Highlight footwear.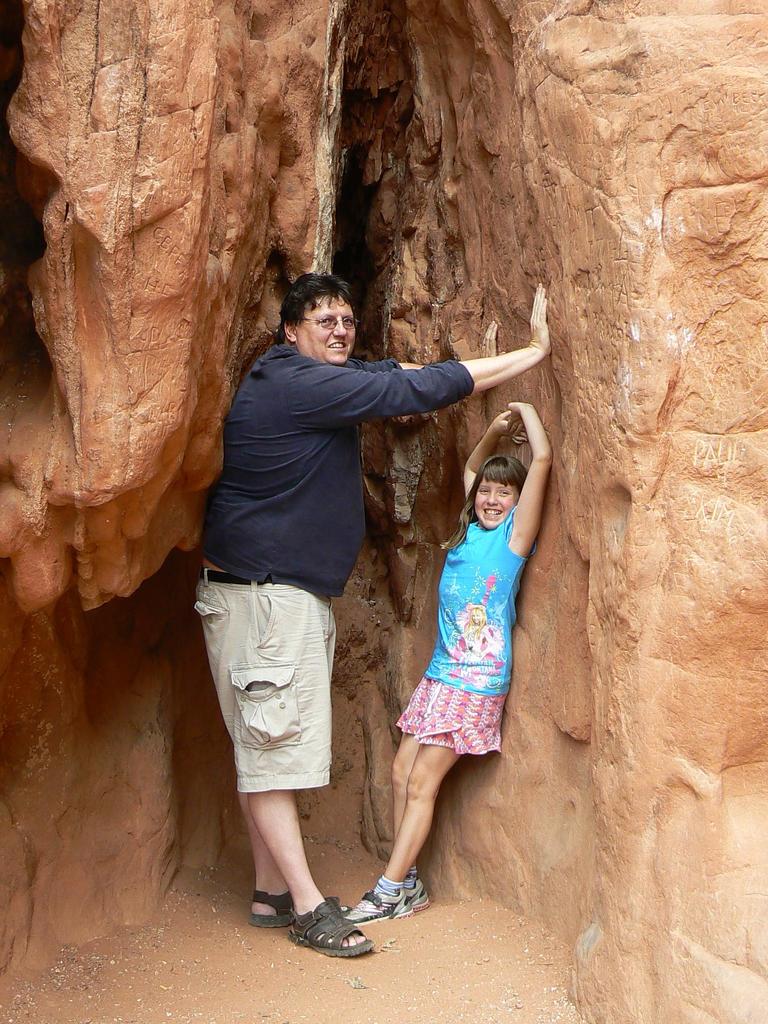
Highlighted region: (345,889,413,924).
